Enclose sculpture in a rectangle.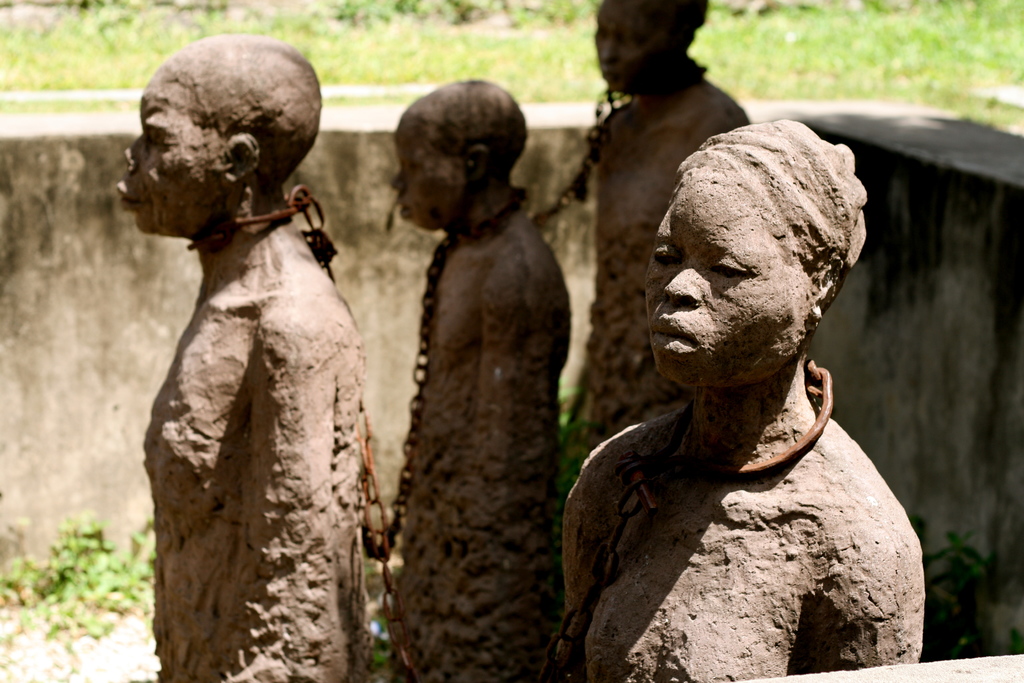
(548,110,931,682).
